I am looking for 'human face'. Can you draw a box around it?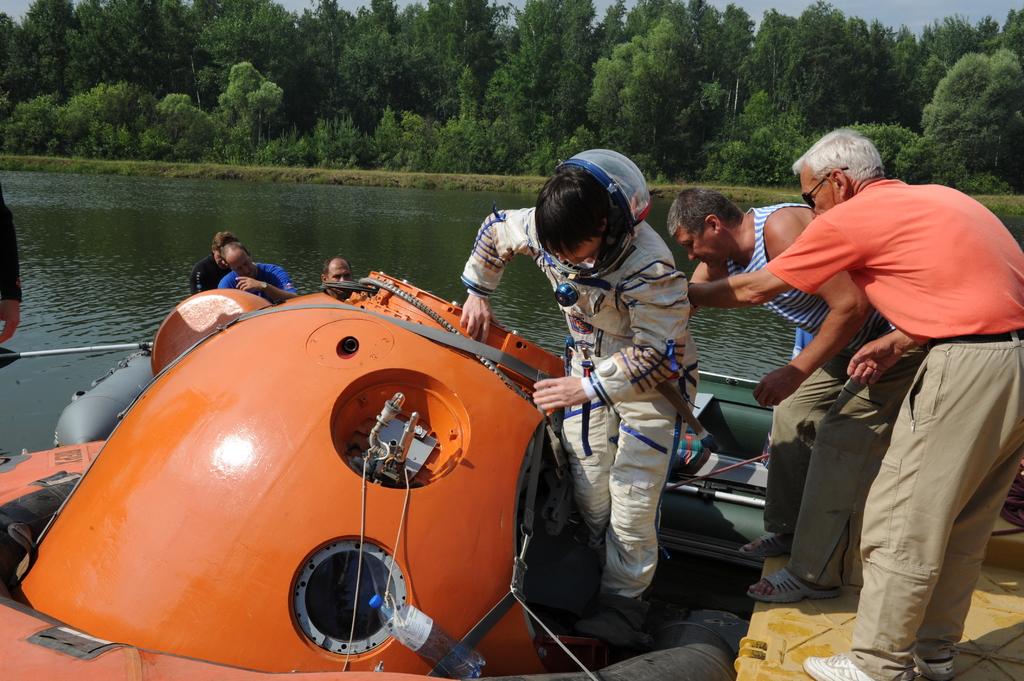
Sure, the bounding box is {"x1": 328, "y1": 262, "x2": 350, "y2": 293}.
